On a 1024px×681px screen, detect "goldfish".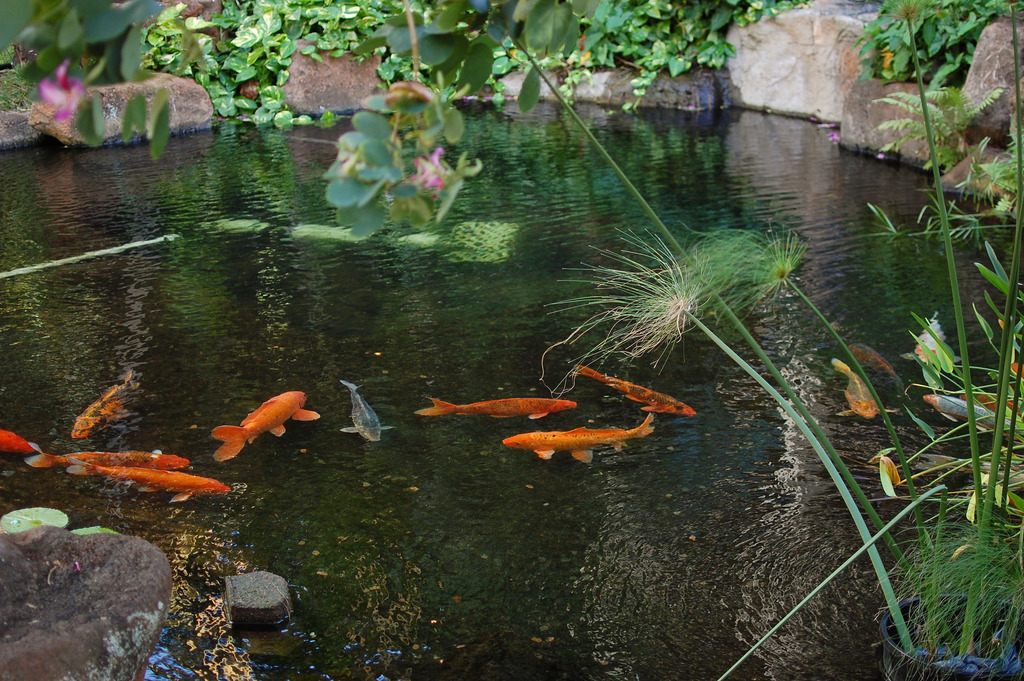
Rect(26, 446, 189, 466).
